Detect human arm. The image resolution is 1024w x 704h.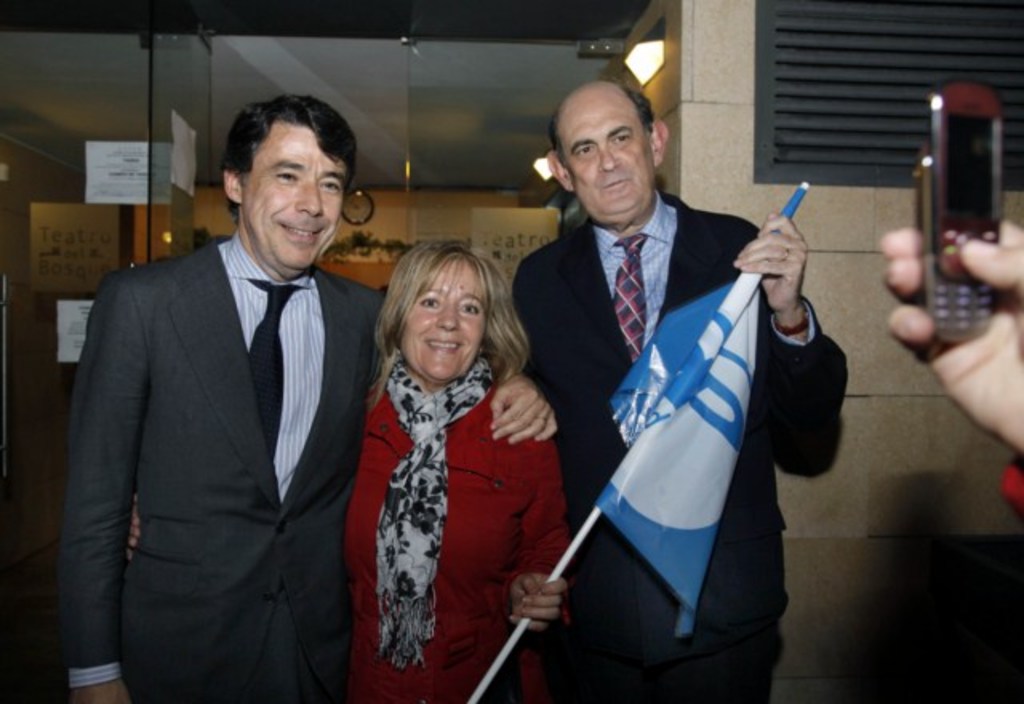
502, 437, 576, 632.
